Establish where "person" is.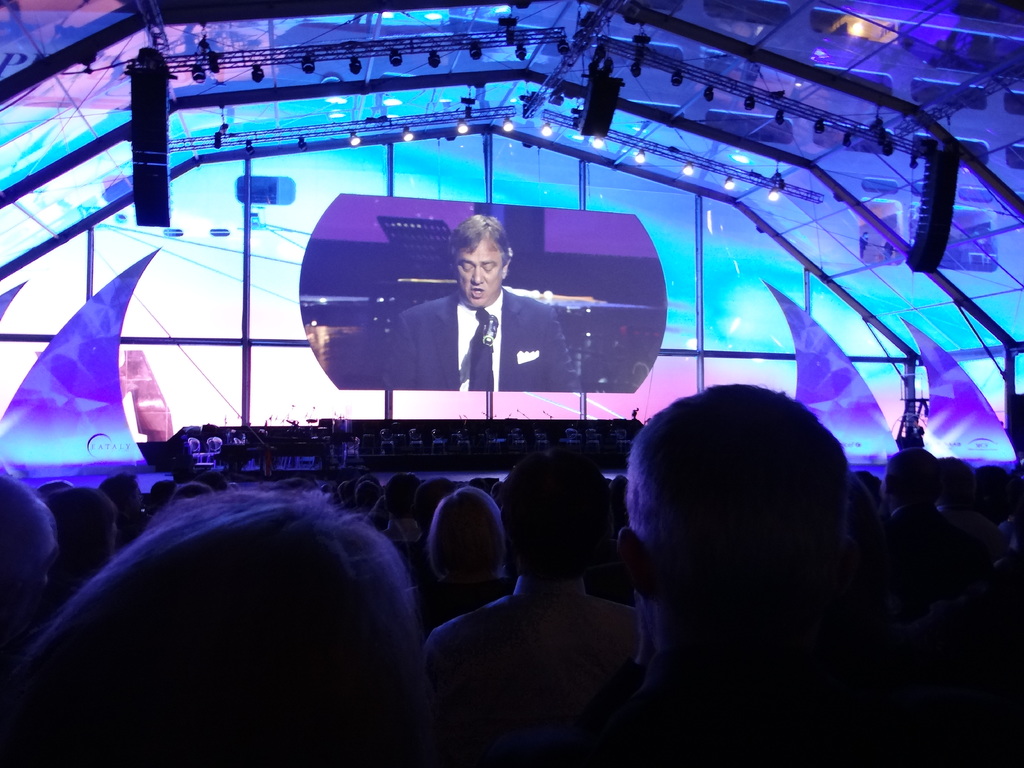
Established at box=[1000, 458, 1023, 606].
